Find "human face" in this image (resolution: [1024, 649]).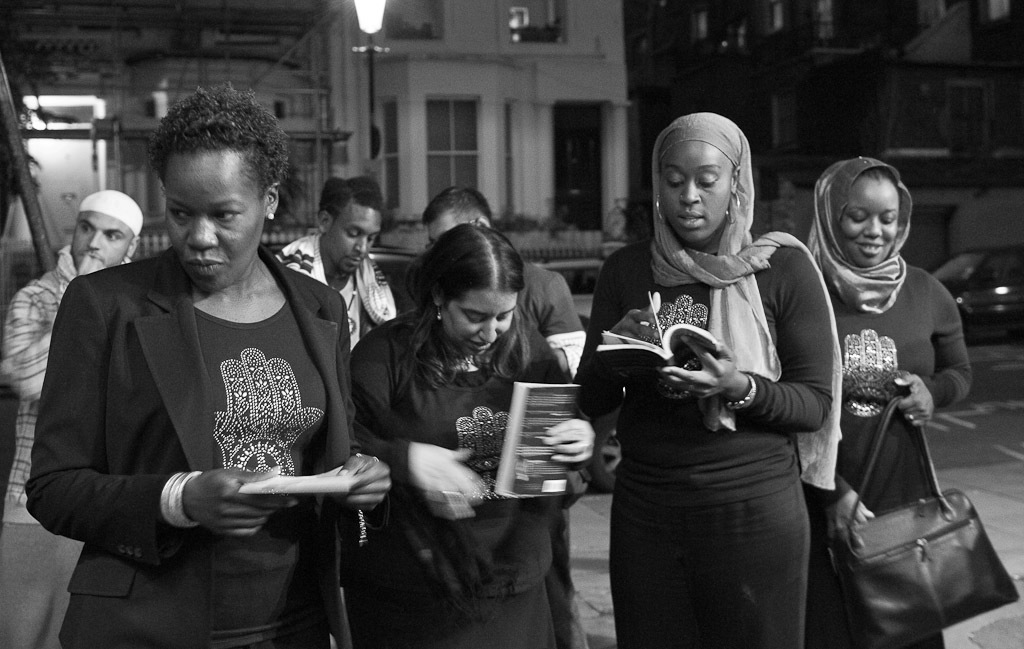
box(330, 204, 381, 271).
